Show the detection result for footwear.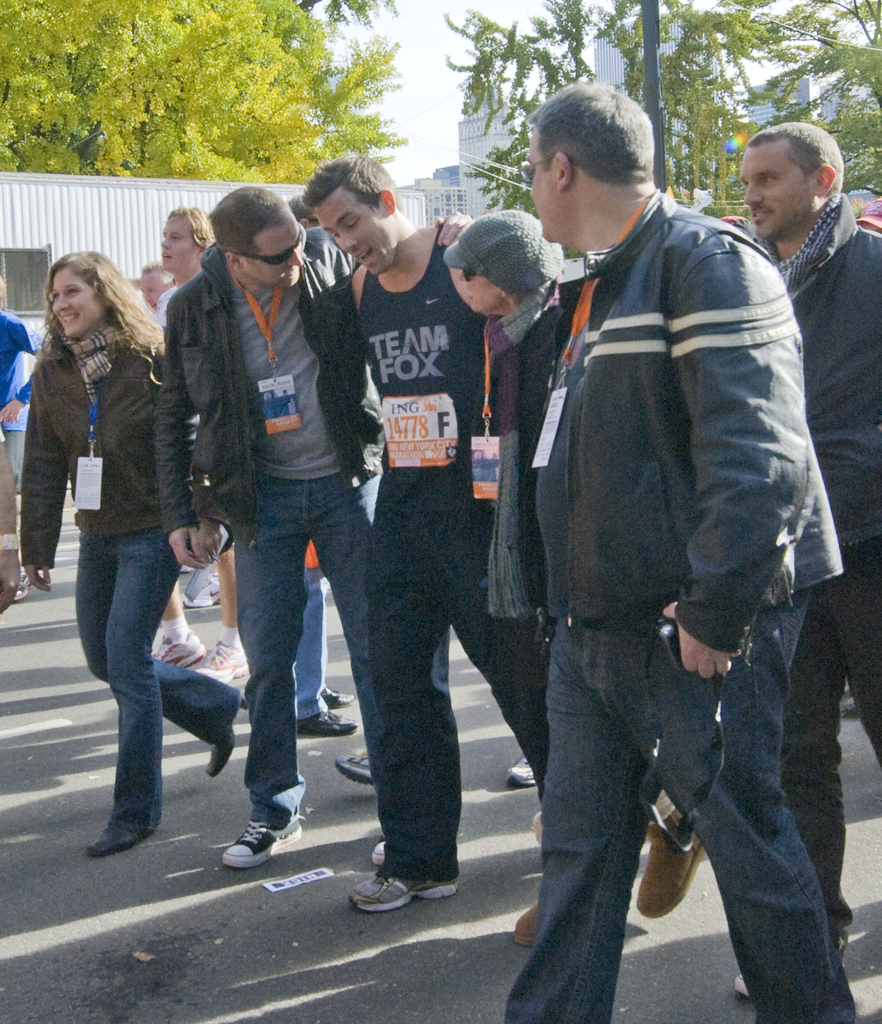
(333, 755, 392, 788).
